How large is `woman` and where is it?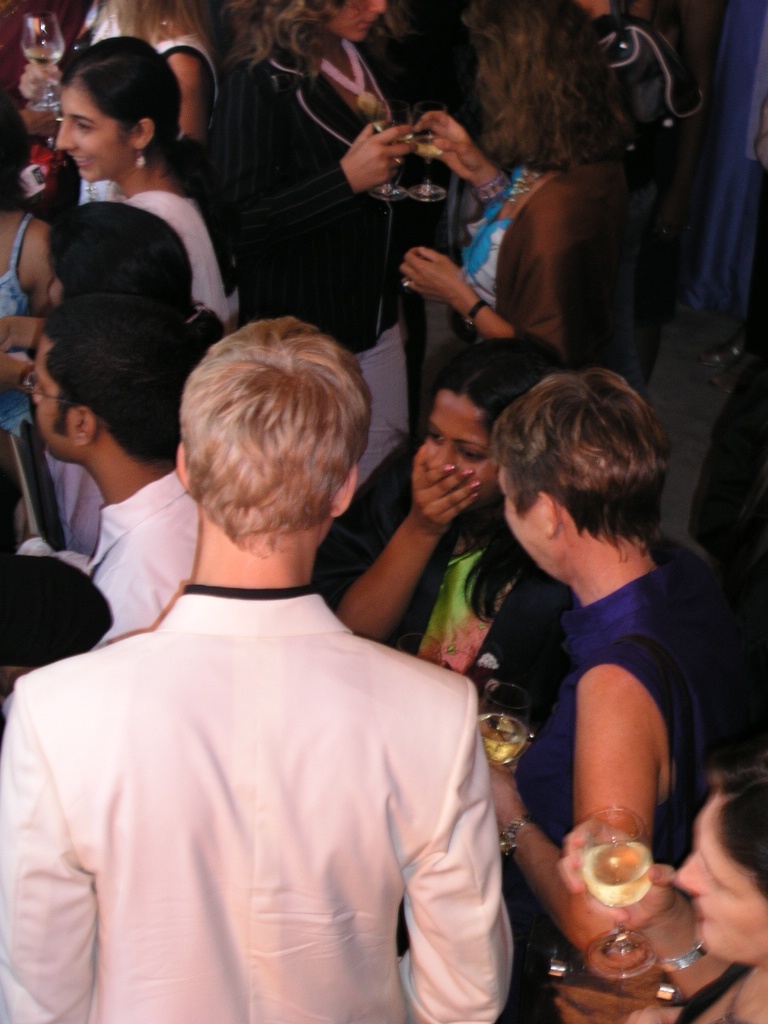
Bounding box: (x1=402, y1=0, x2=675, y2=386).
